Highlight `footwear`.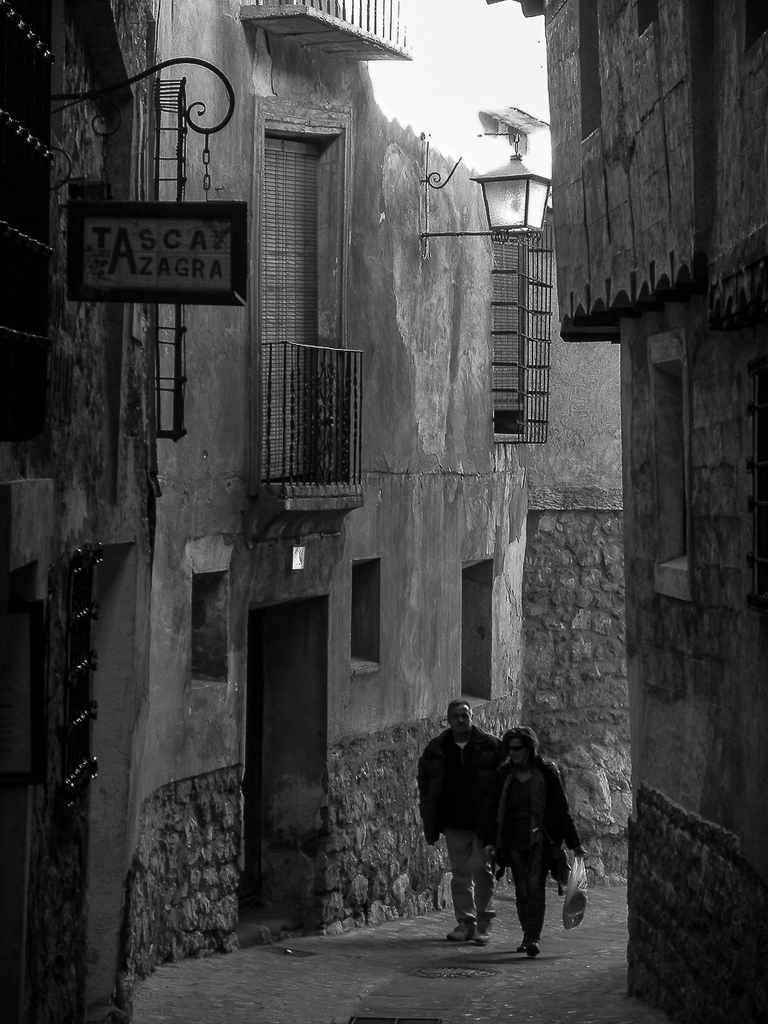
Highlighted region: x1=468 y1=916 x2=493 y2=945.
